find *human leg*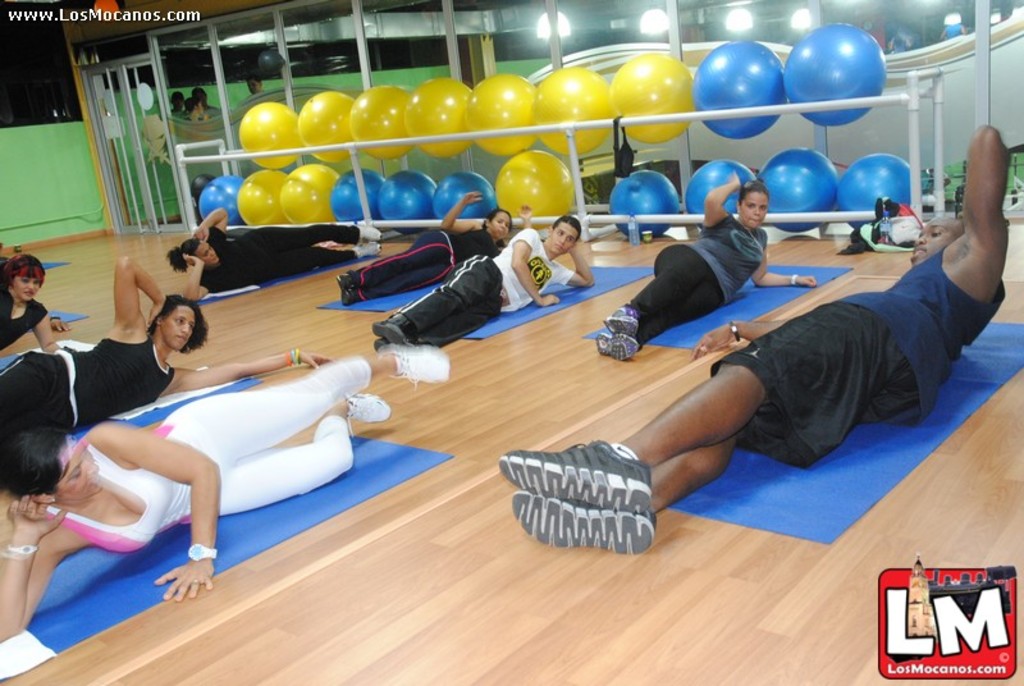
x1=342 y1=266 x2=462 y2=310
